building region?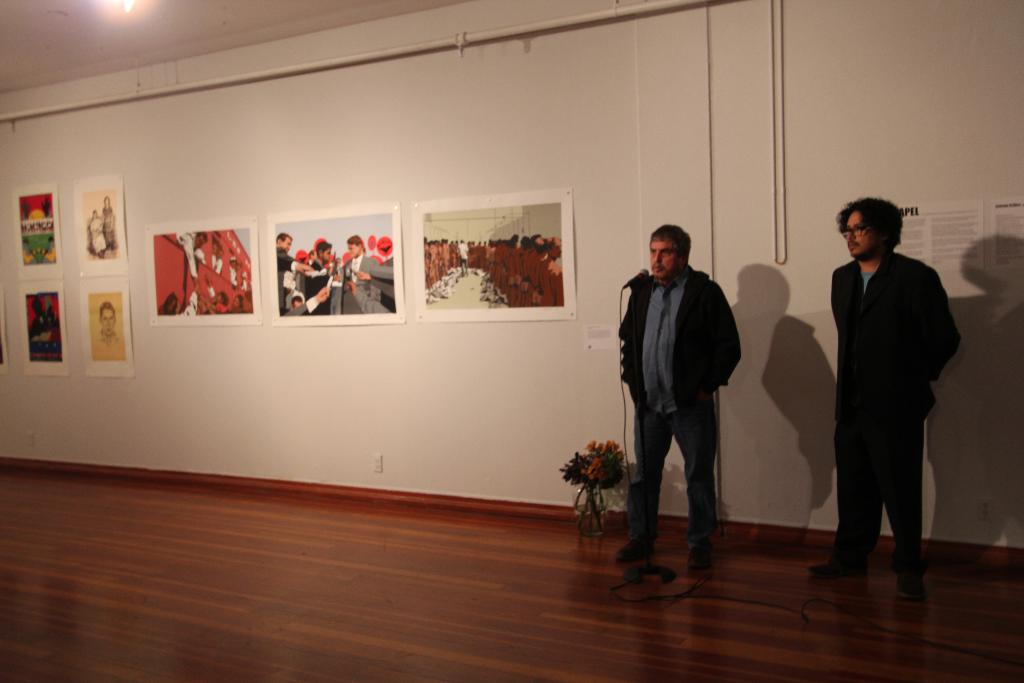
0, 0, 1023, 682
